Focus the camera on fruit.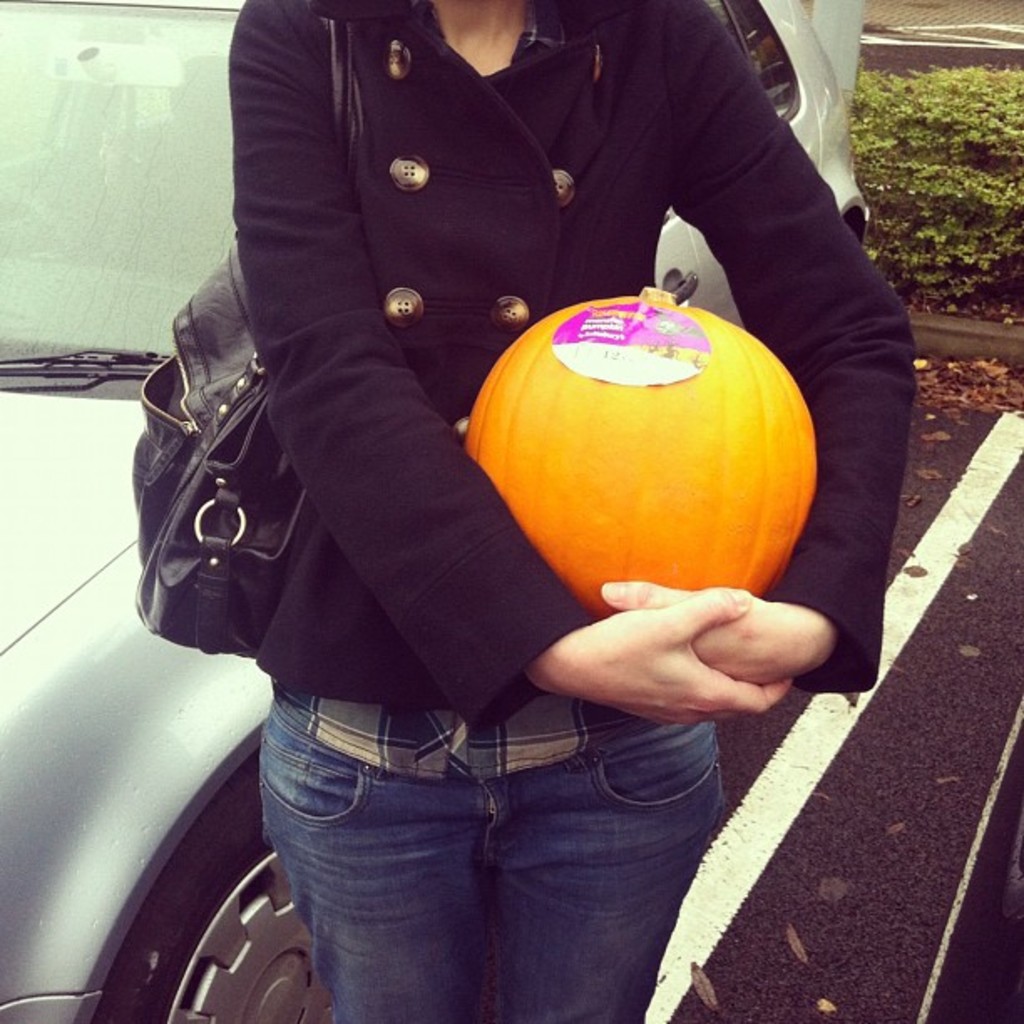
Focus region: 433:303:812:659.
